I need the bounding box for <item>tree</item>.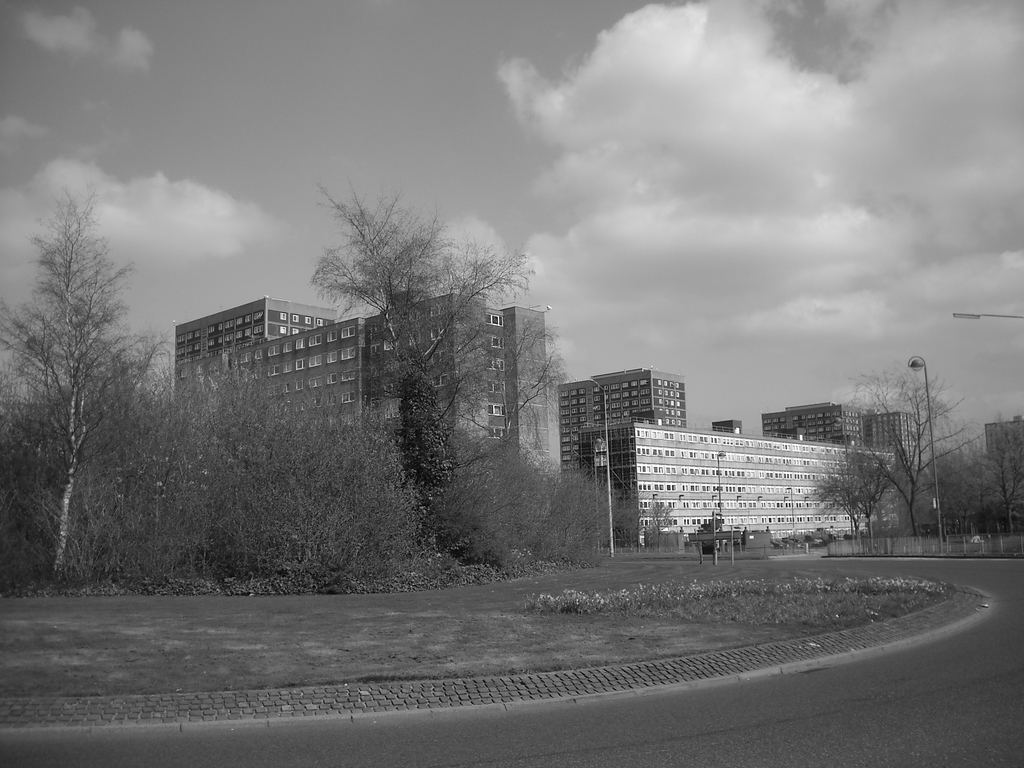
Here it is: (832,365,995,540).
